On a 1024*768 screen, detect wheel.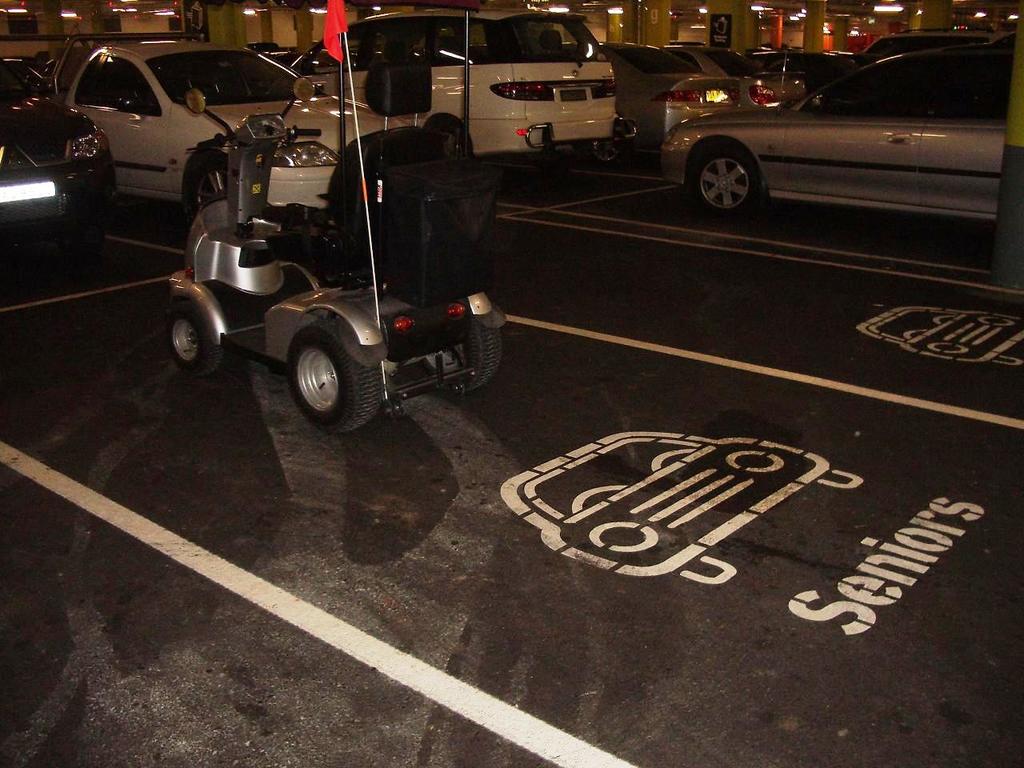
[x1=195, y1=150, x2=231, y2=210].
